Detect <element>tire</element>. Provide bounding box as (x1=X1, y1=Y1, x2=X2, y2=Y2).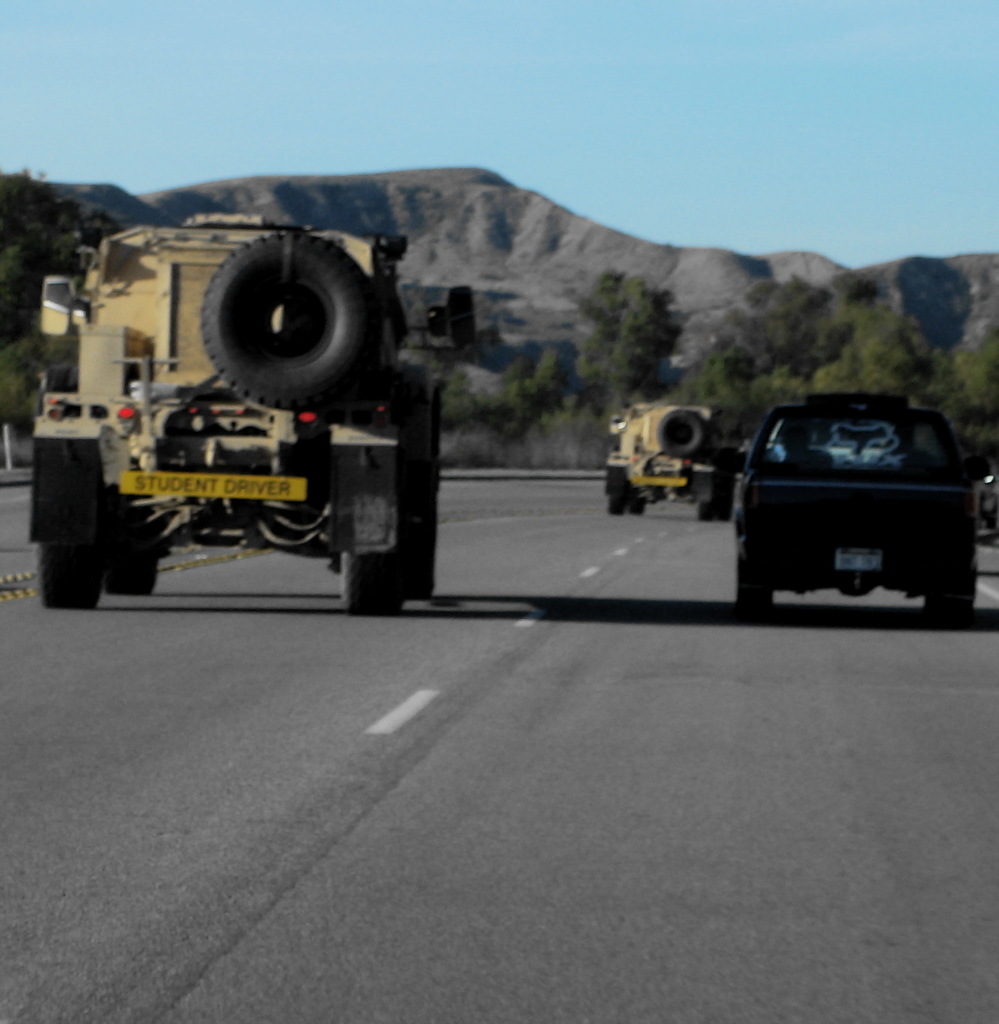
(x1=610, y1=492, x2=626, y2=516).
